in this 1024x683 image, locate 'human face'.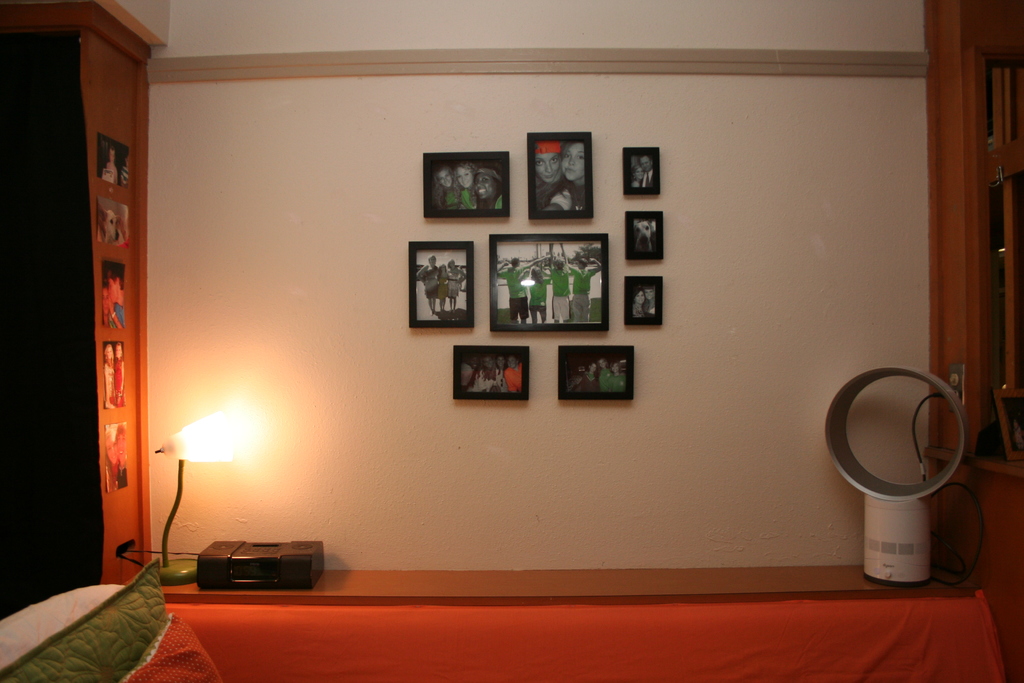
Bounding box: (508, 356, 520, 366).
